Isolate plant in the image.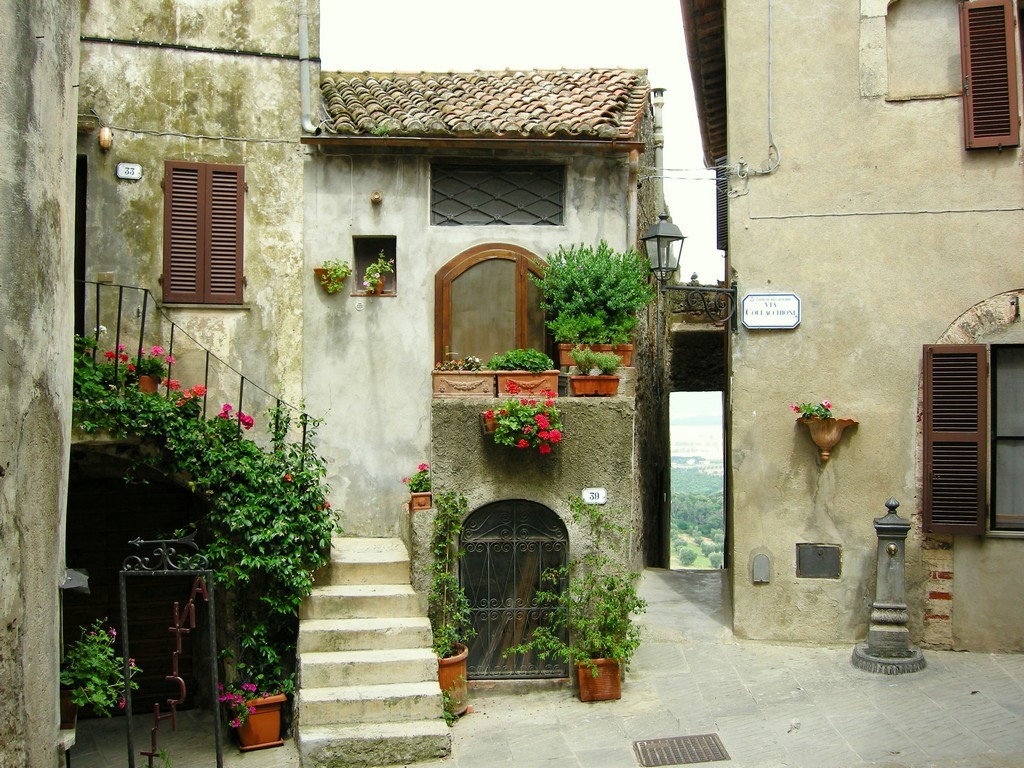
Isolated region: (left=523, top=226, right=649, bottom=345).
